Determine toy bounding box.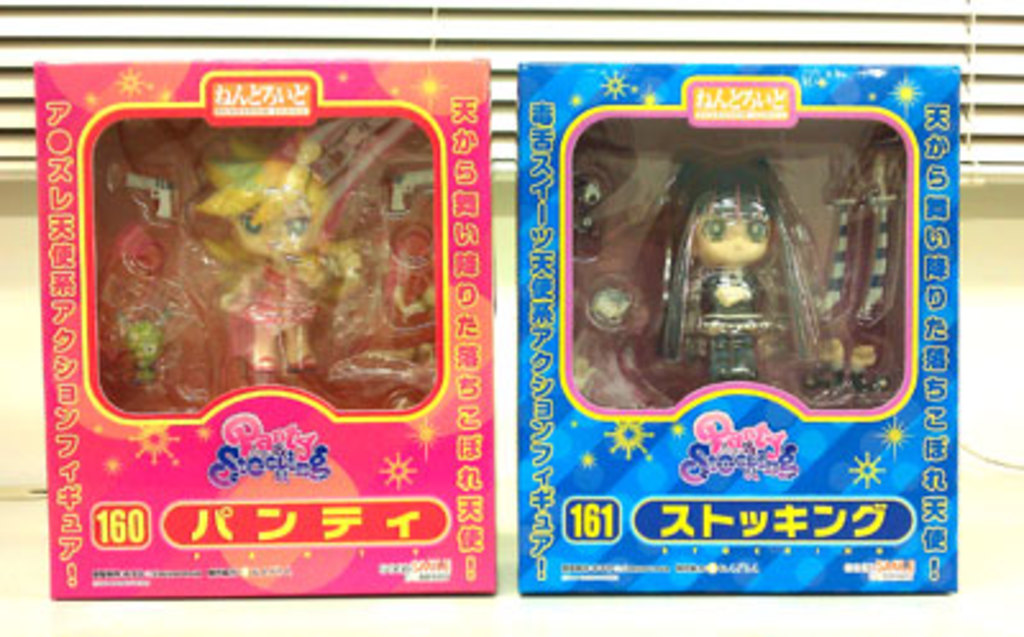
Determined: select_region(865, 159, 896, 325).
